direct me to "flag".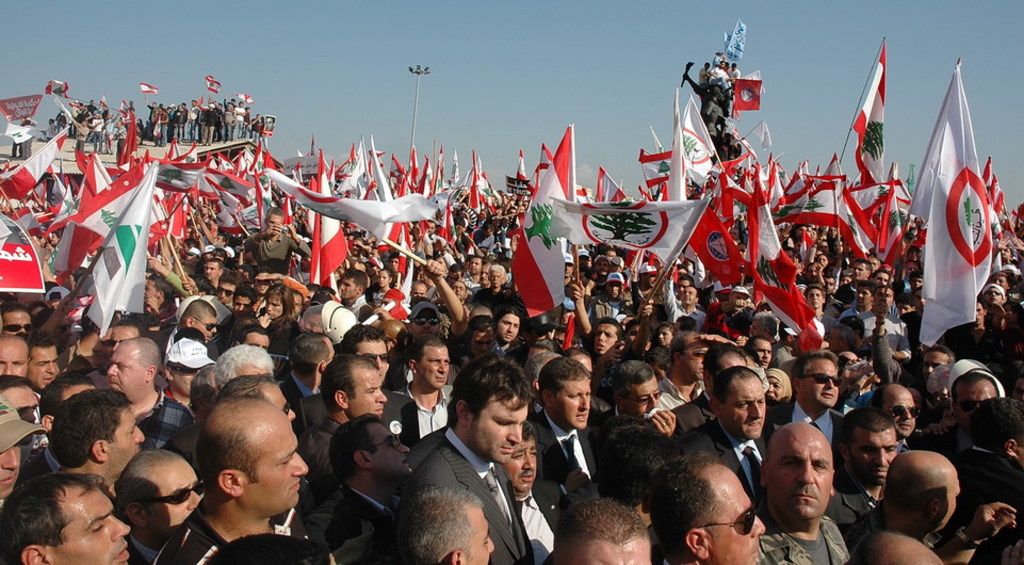
Direction: BBox(636, 85, 784, 281).
